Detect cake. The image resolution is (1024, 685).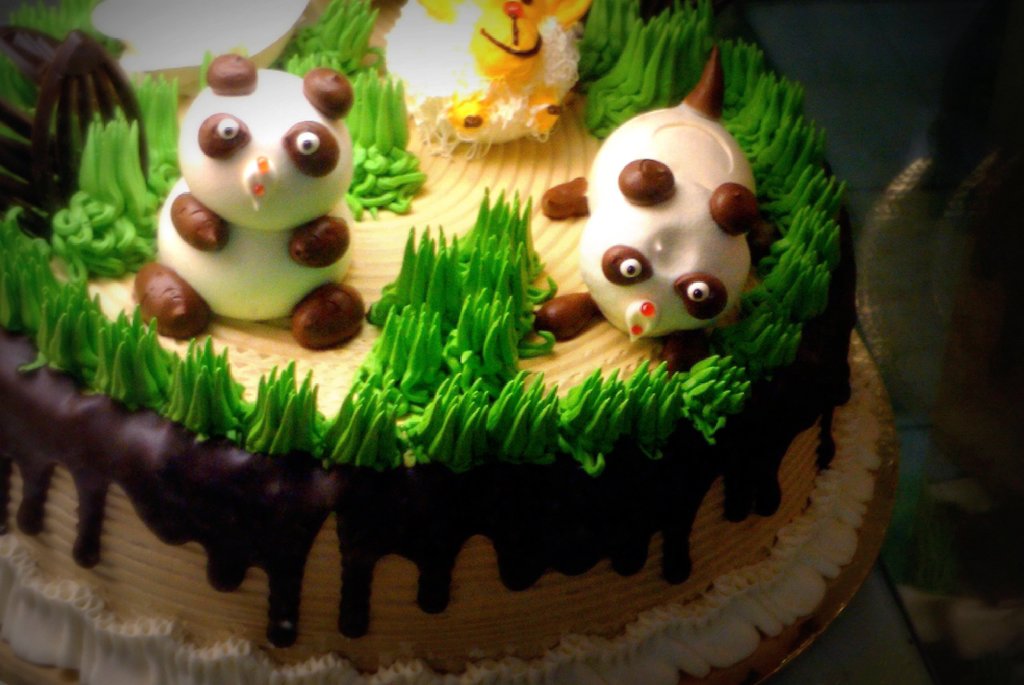
x1=0, y1=0, x2=883, y2=684.
